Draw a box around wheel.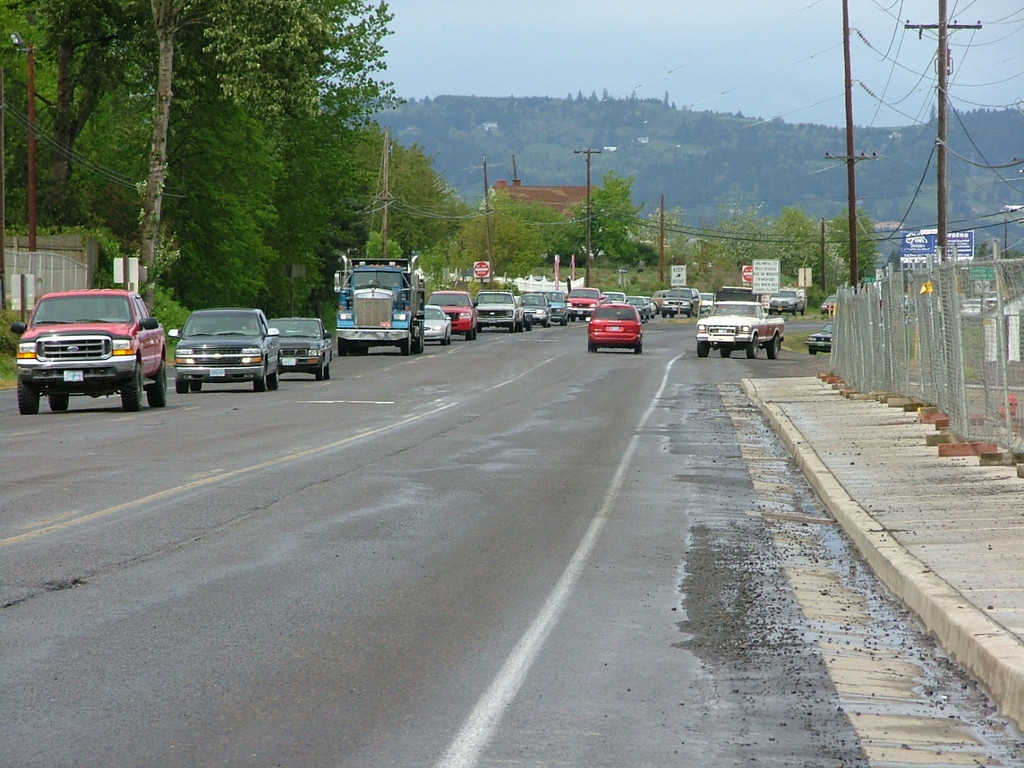
bbox=[49, 393, 66, 409].
